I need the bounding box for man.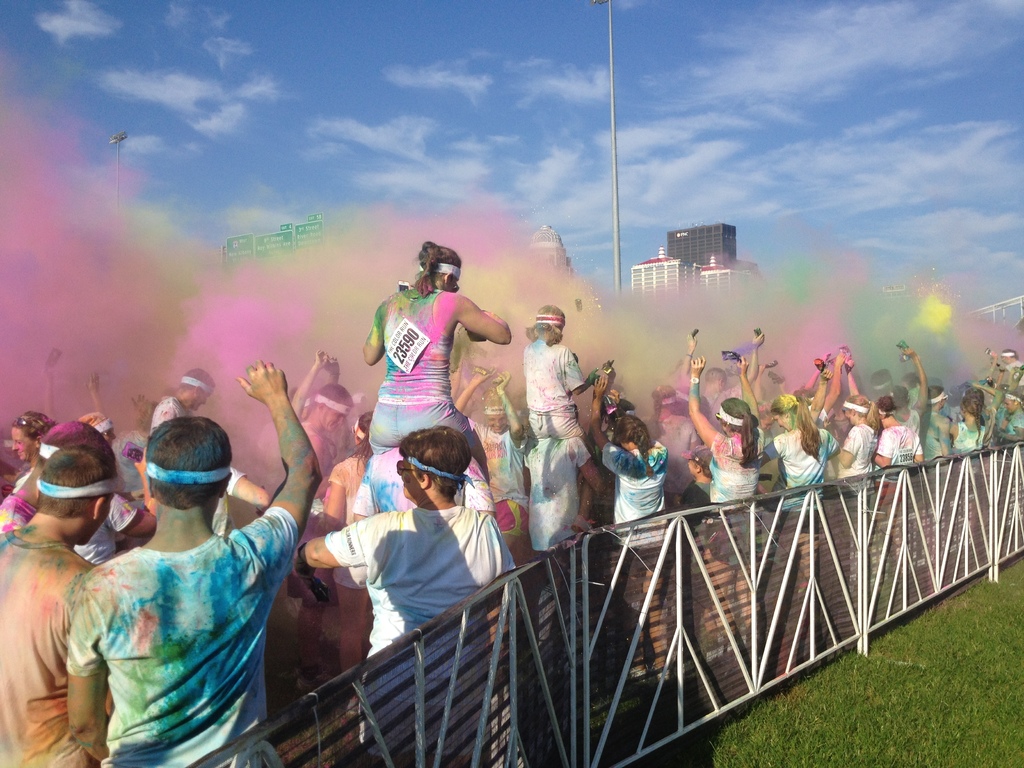
Here it is: (x1=0, y1=452, x2=120, y2=767).
